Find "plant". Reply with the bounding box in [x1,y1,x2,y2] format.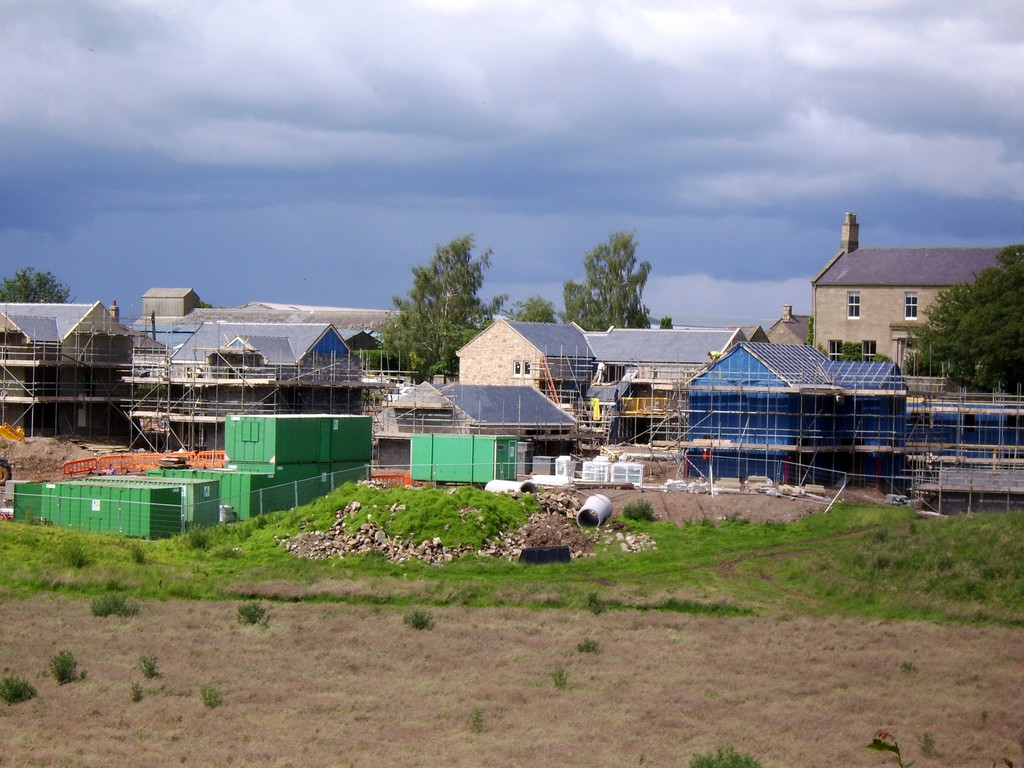
[209,540,238,563].
